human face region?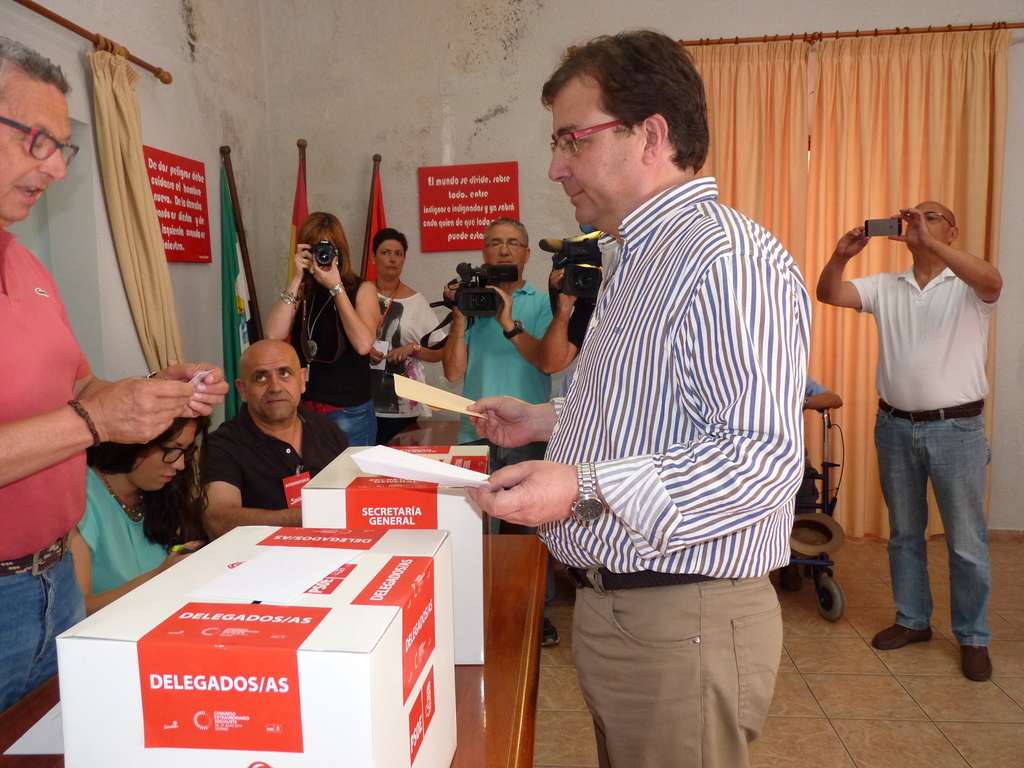
pyautogui.locateOnScreen(136, 424, 196, 503)
